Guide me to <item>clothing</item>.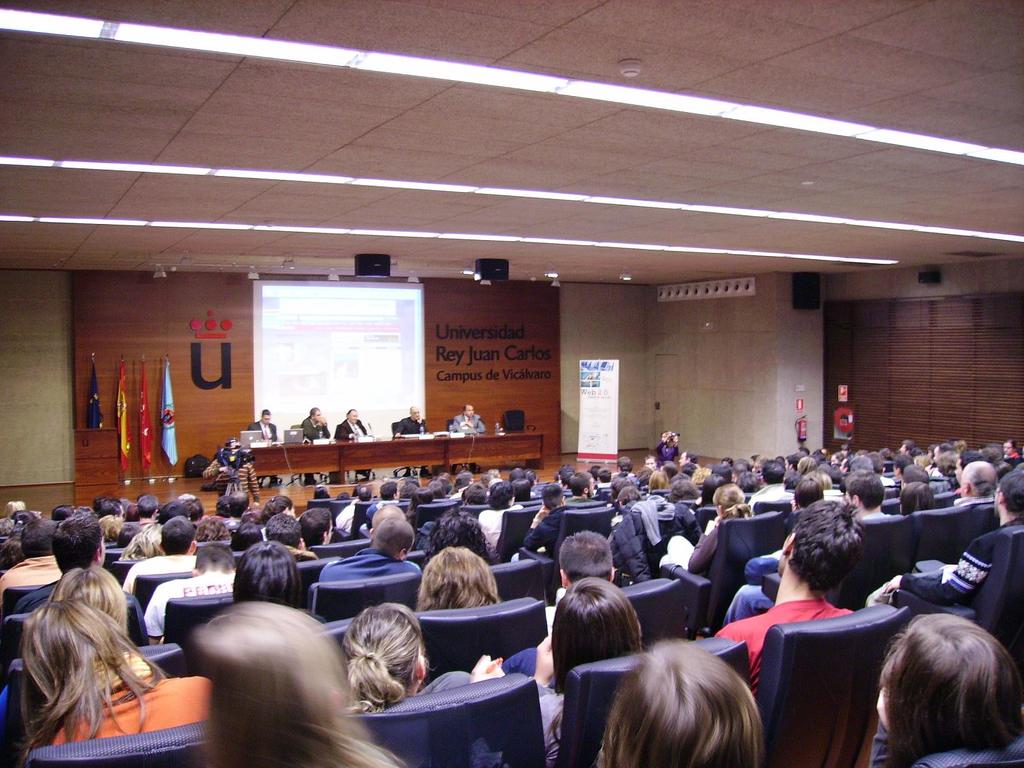
Guidance: 419:672:470:693.
